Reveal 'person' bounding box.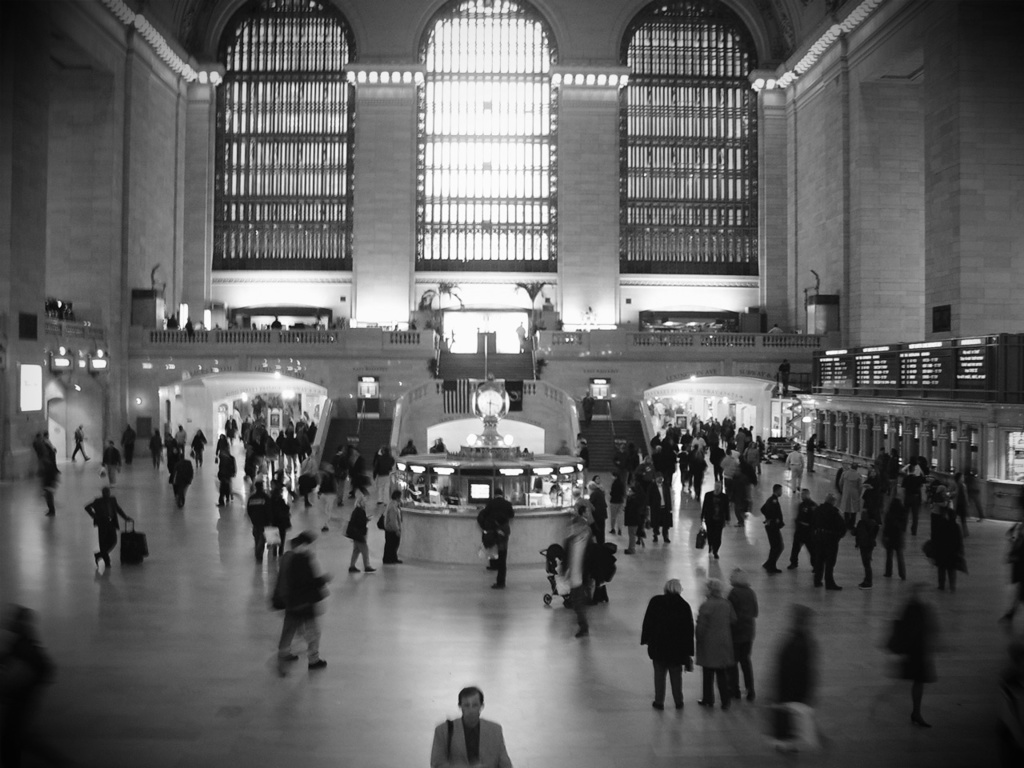
Revealed: x1=477 y1=489 x2=517 y2=597.
